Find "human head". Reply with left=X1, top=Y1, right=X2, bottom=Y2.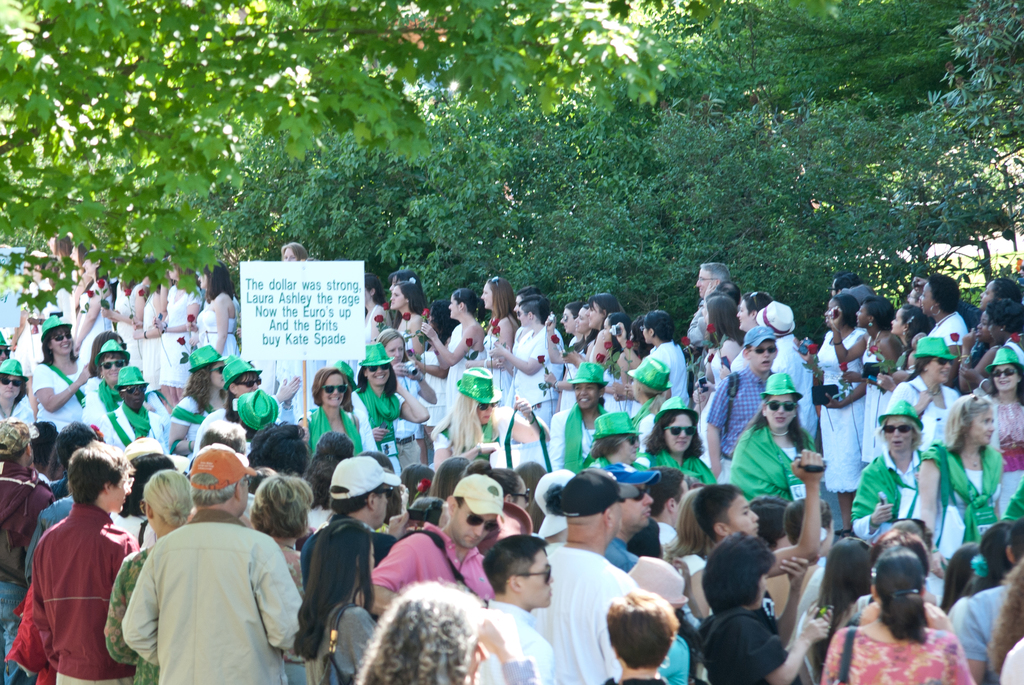
left=65, top=440, right=132, bottom=516.
